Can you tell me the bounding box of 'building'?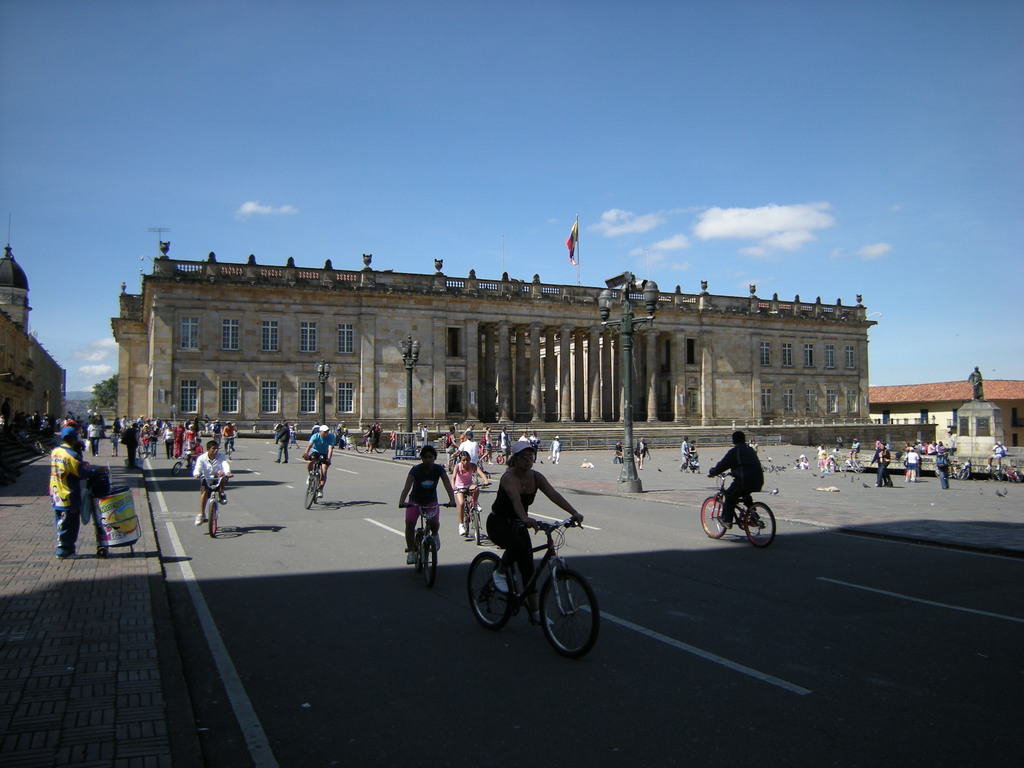
locate(0, 250, 66, 458).
